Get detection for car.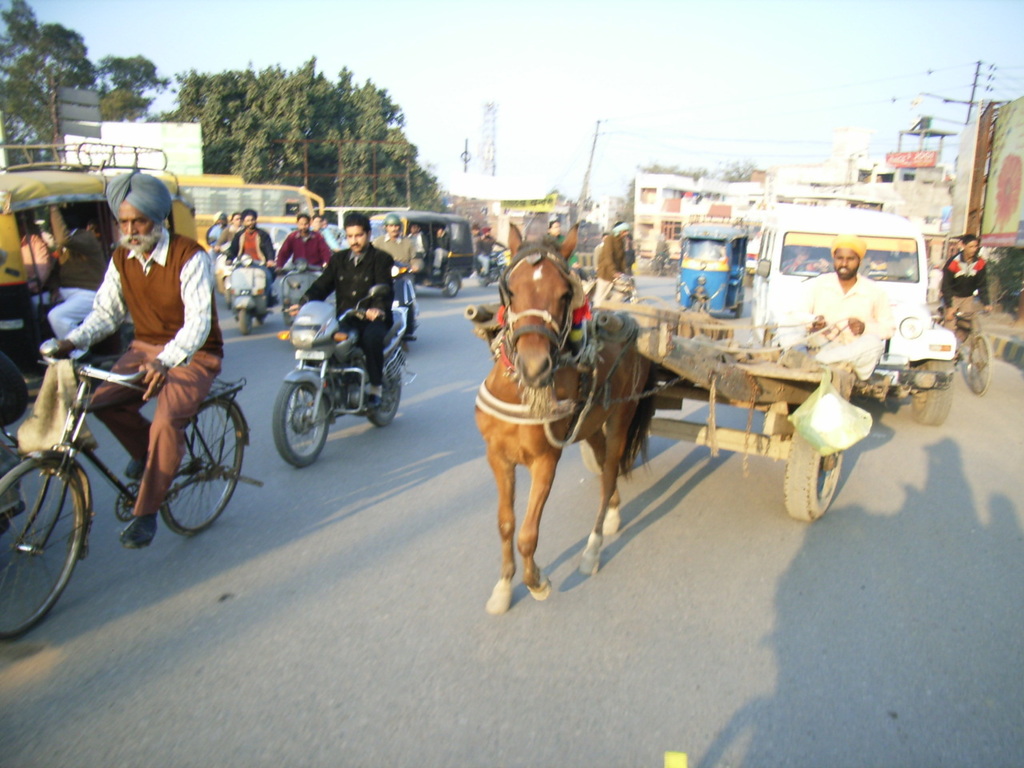
Detection: 242 223 299 265.
